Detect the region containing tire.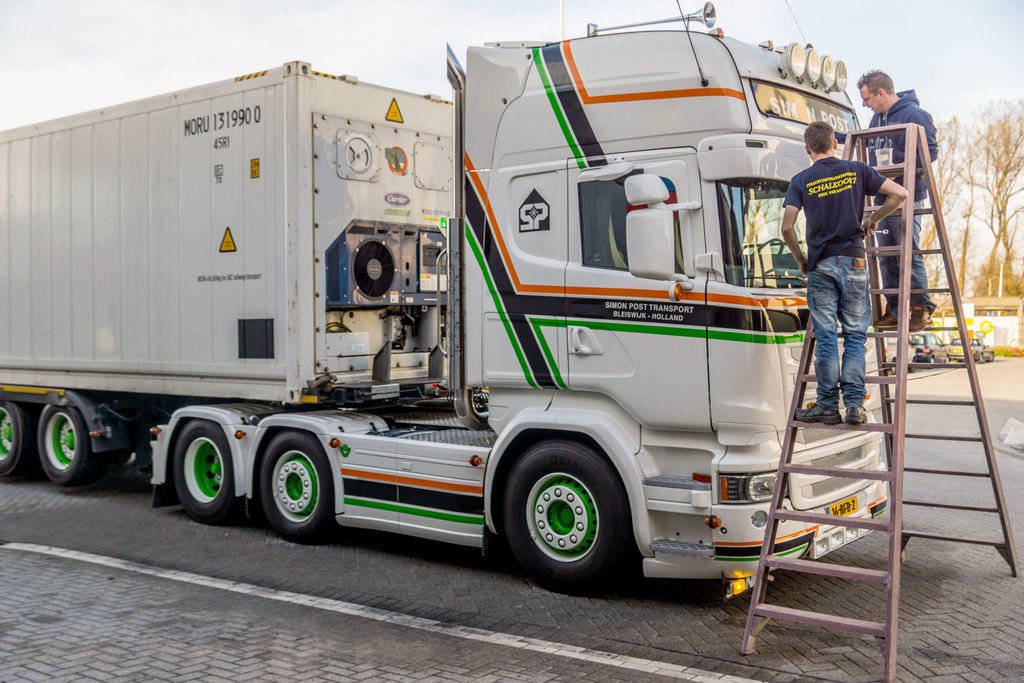
33:404:84:483.
